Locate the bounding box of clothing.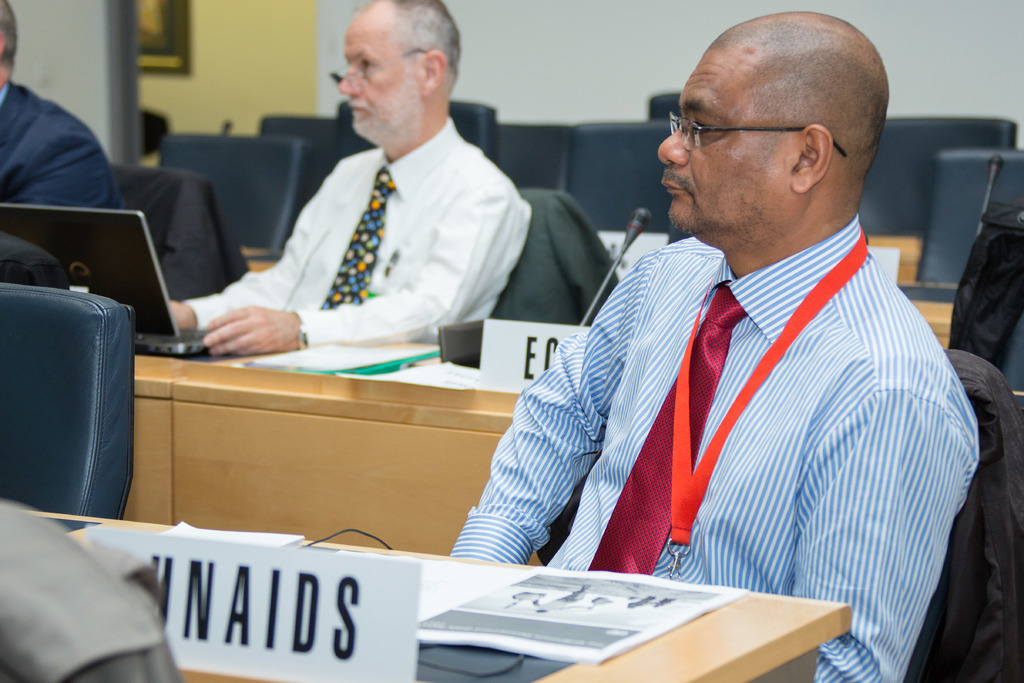
Bounding box: left=482, top=207, right=979, bottom=655.
